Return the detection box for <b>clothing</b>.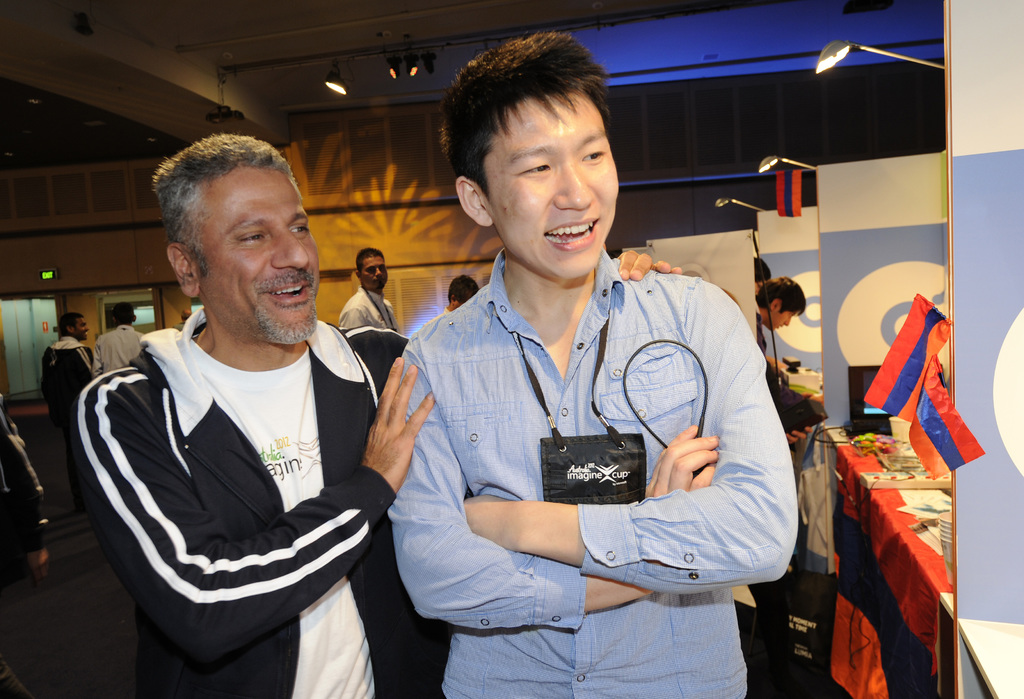
{"x1": 72, "y1": 304, "x2": 445, "y2": 698}.
